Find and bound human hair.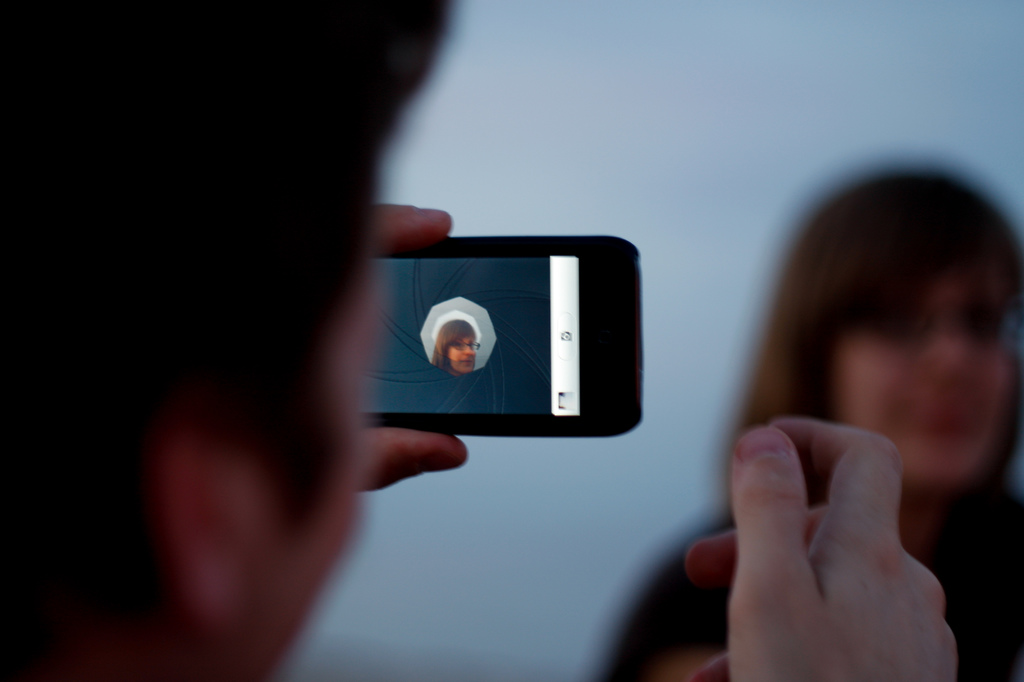
Bound: detection(0, 0, 442, 473).
